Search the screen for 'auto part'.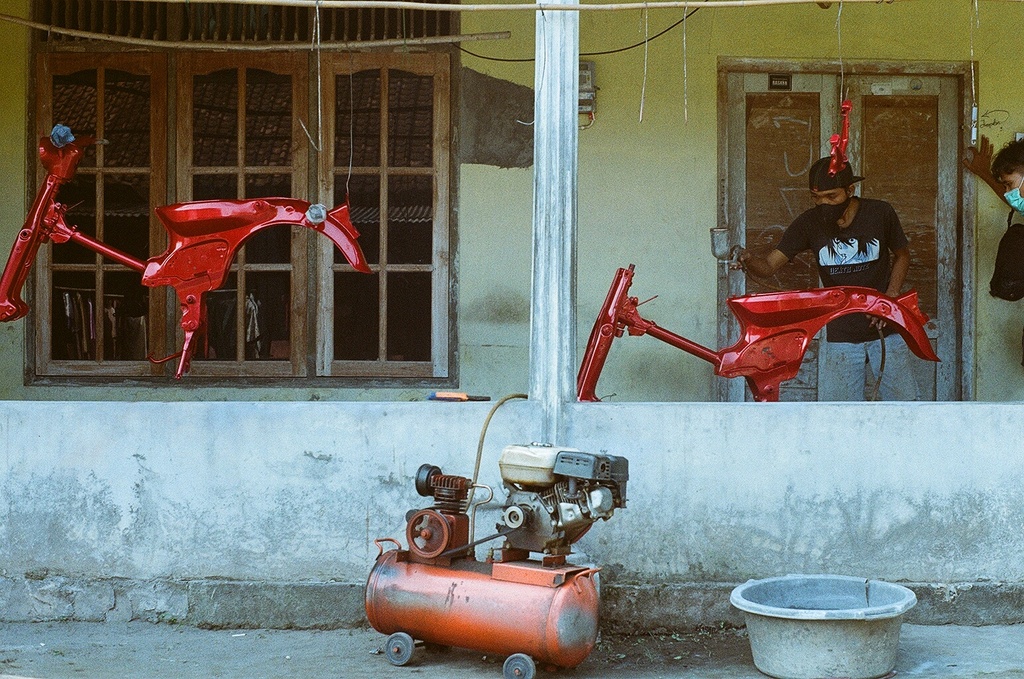
Found at [579, 255, 942, 401].
